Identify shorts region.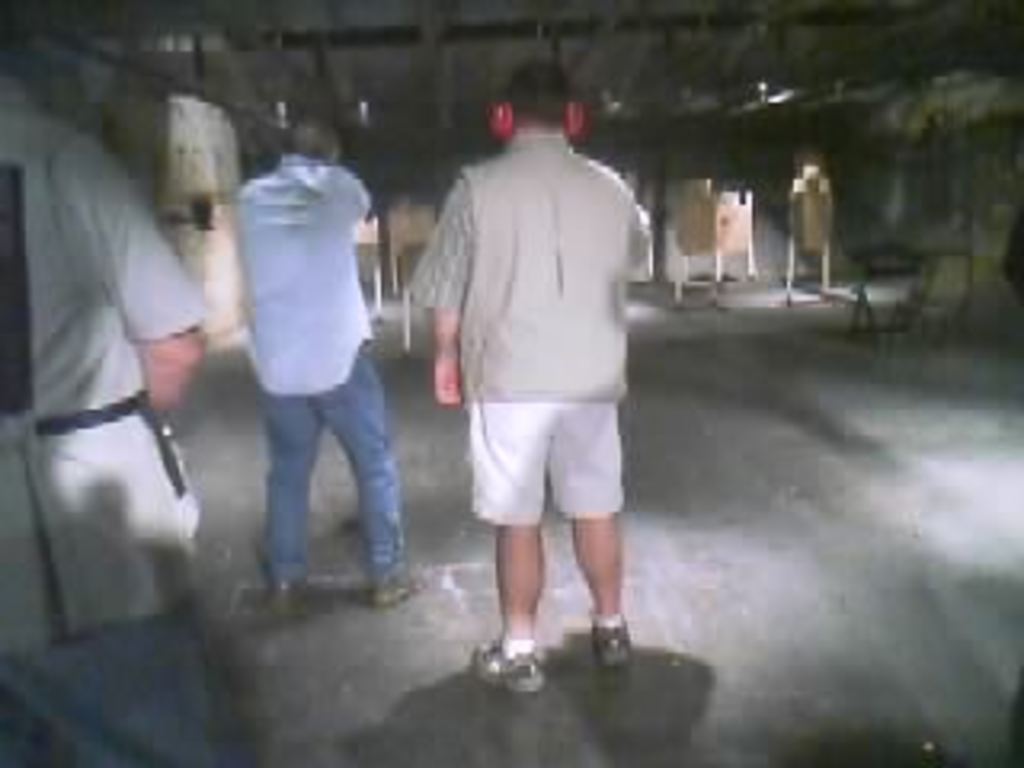
Region: (451, 394, 640, 525).
